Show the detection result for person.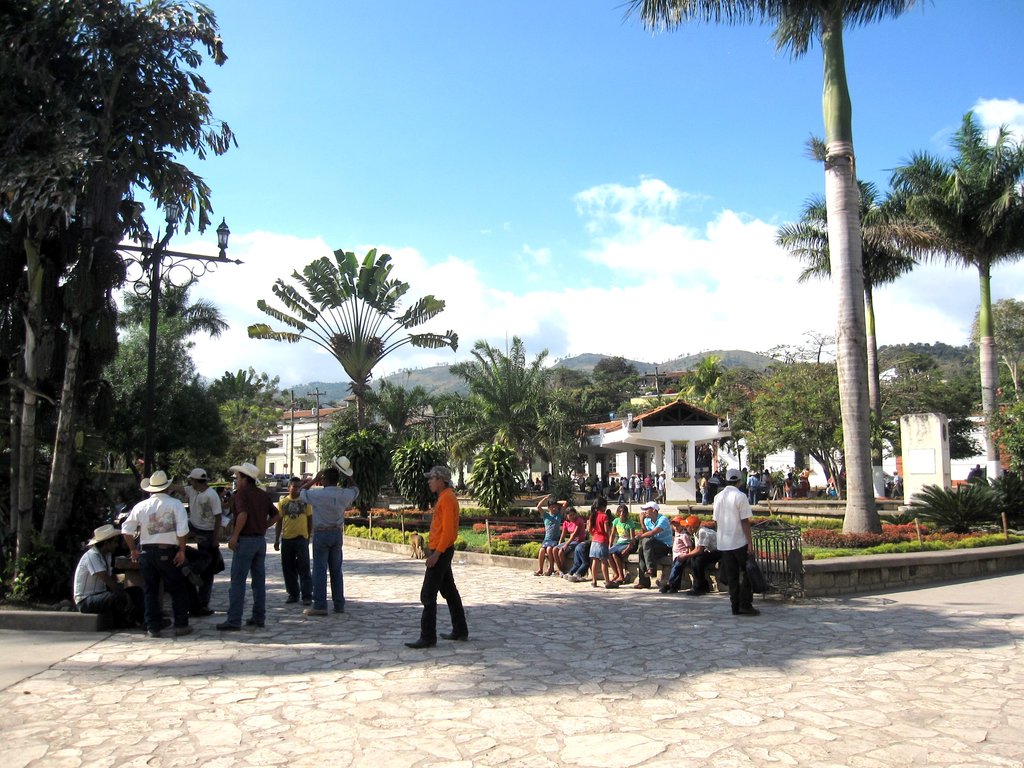
{"x1": 175, "y1": 469, "x2": 235, "y2": 623}.
